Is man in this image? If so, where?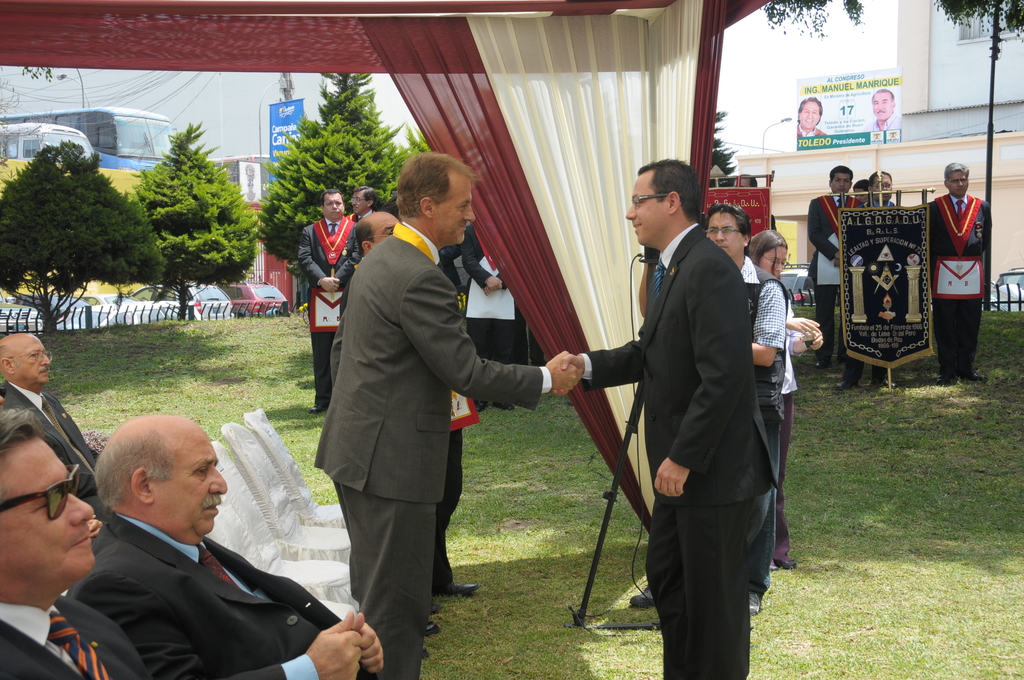
Yes, at bbox=(806, 163, 861, 368).
